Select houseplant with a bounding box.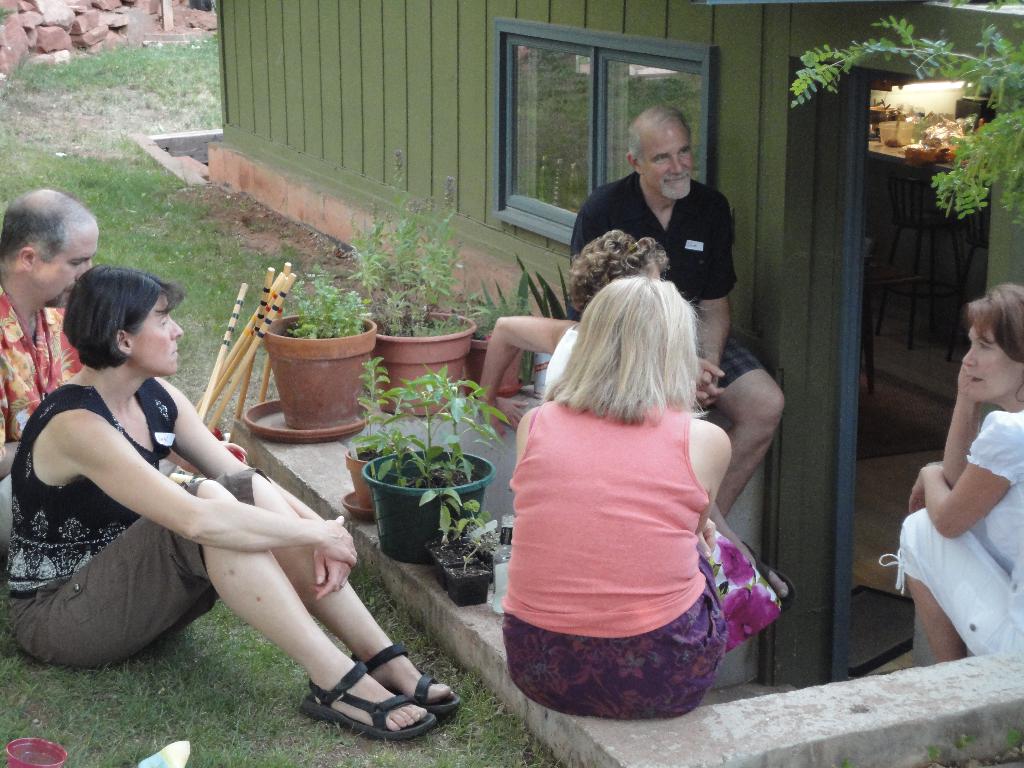
415 495 504 607.
